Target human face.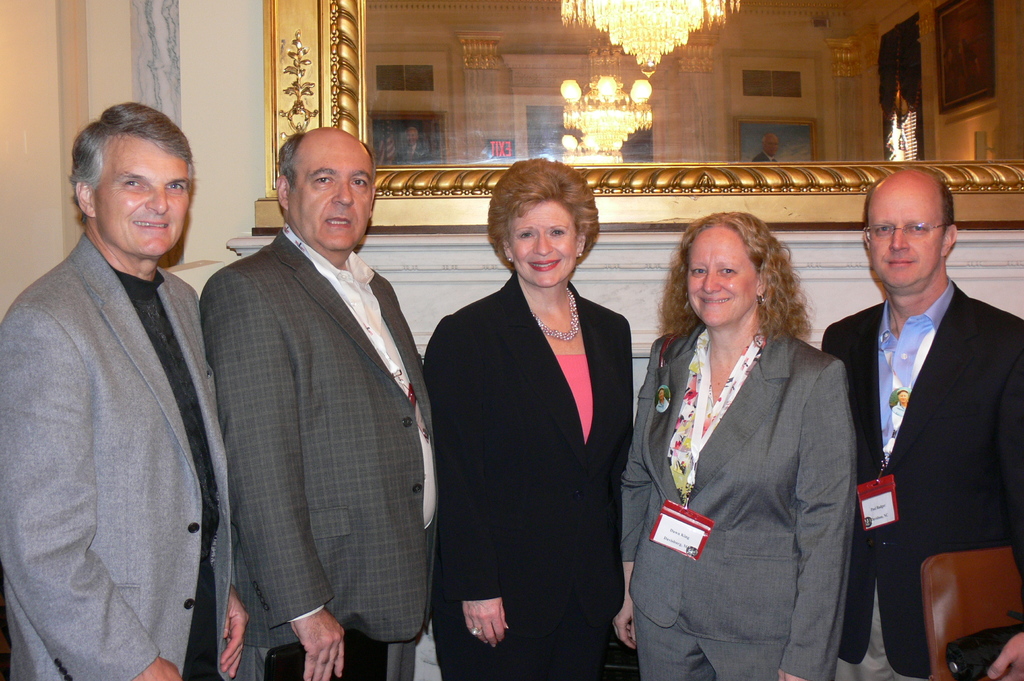
Target region: region(294, 146, 372, 252).
